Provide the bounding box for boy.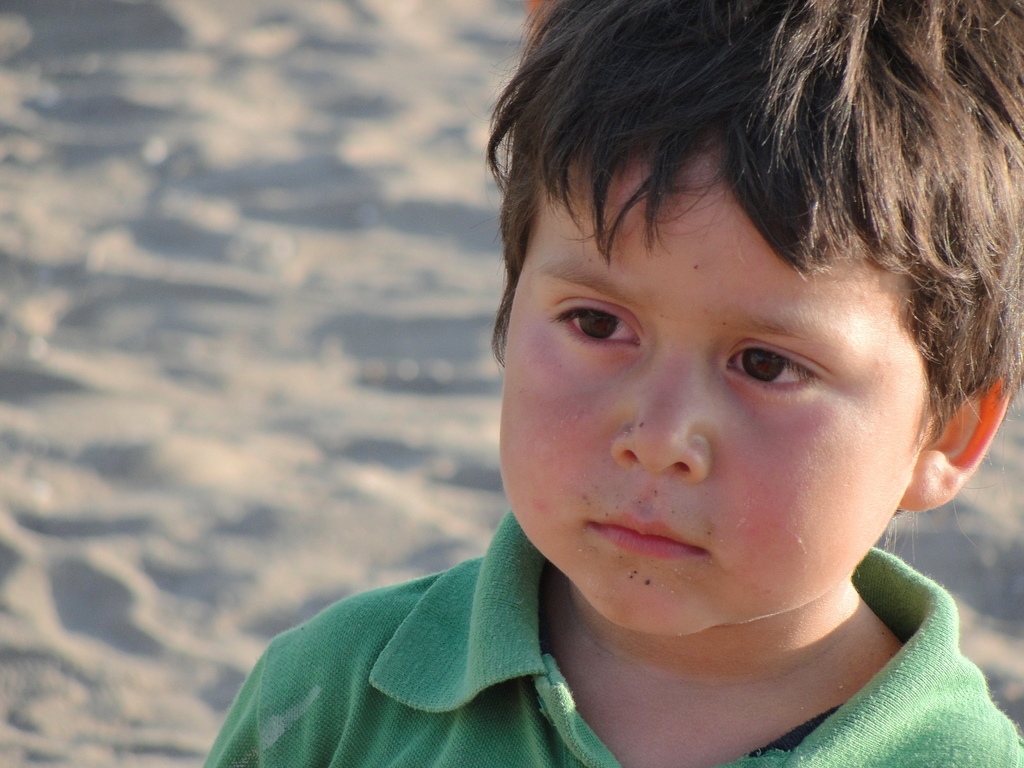
{"x1": 200, "y1": 0, "x2": 1023, "y2": 767}.
